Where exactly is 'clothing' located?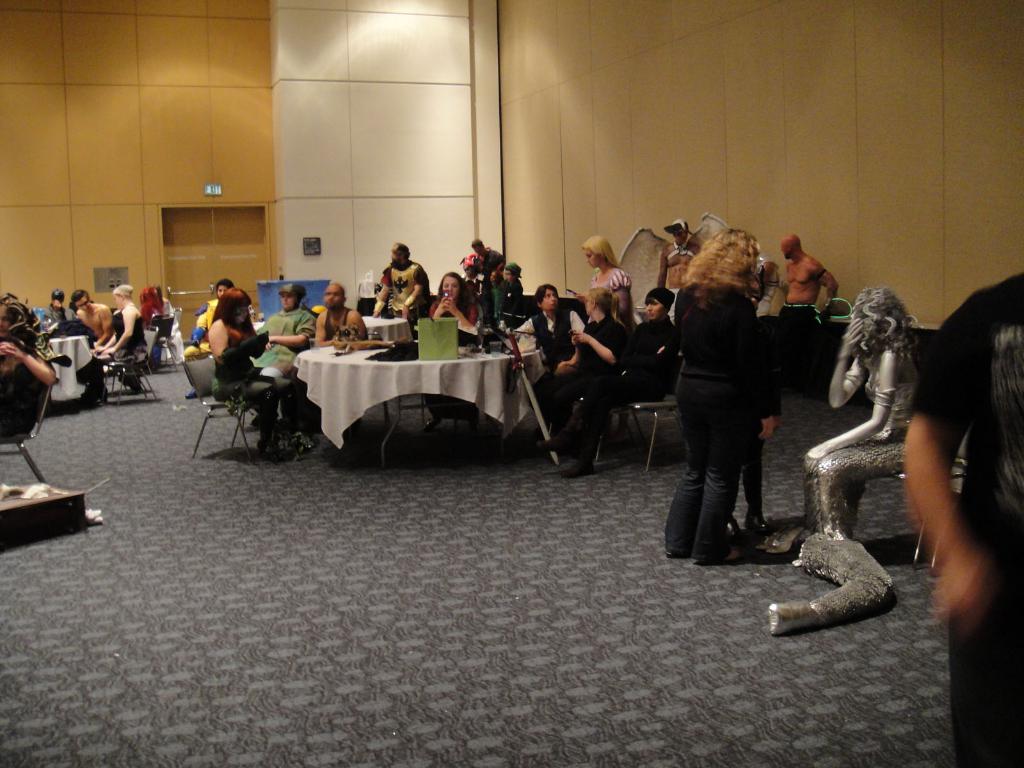
Its bounding box is [132,303,176,371].
